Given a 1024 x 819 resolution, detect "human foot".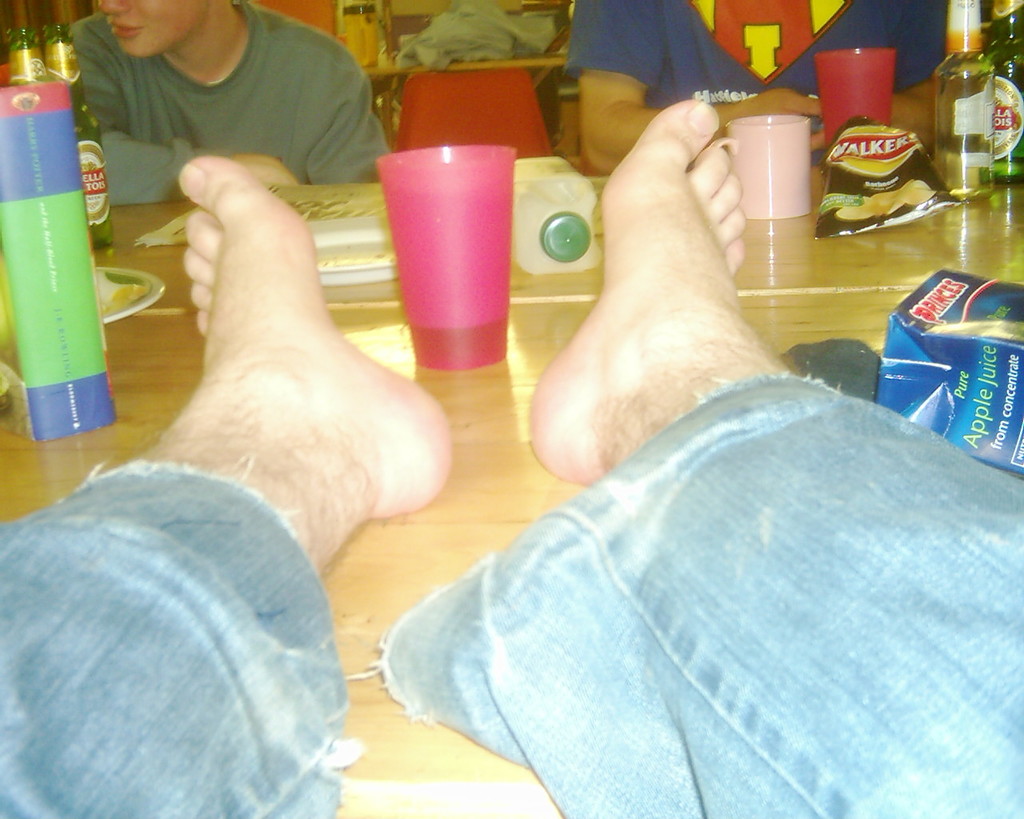
(x1=526, y1=99, x2=748, y2=492).
